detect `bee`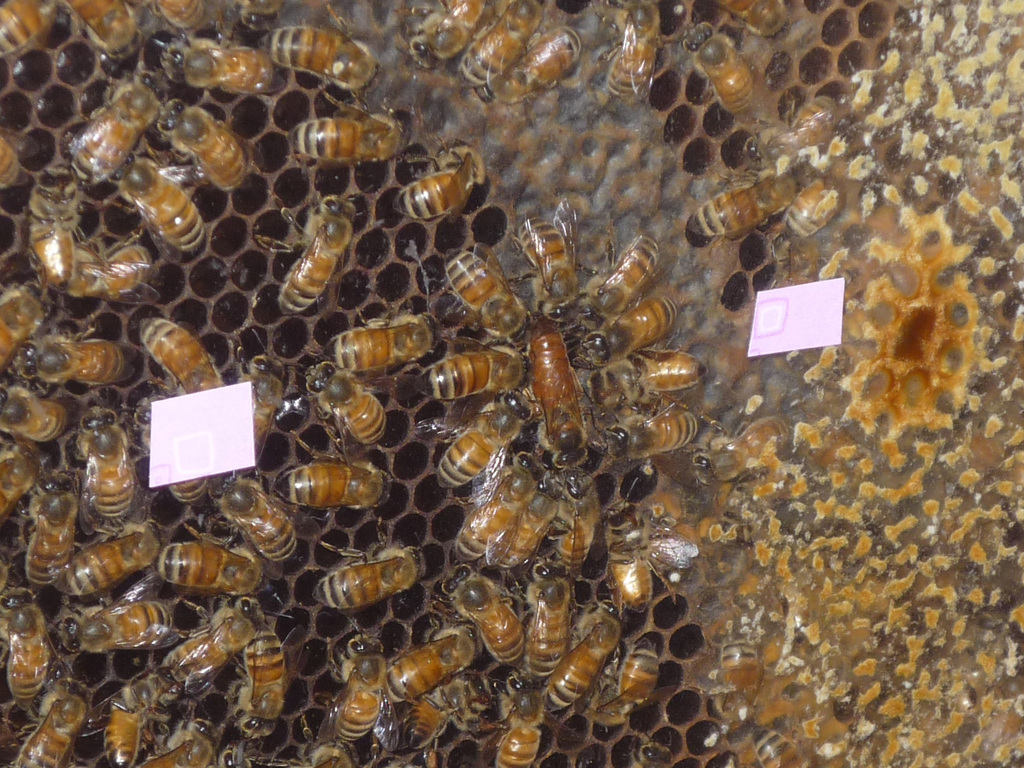
{"left": 389, "top": 622, "right": 490, "bottom": 708}
